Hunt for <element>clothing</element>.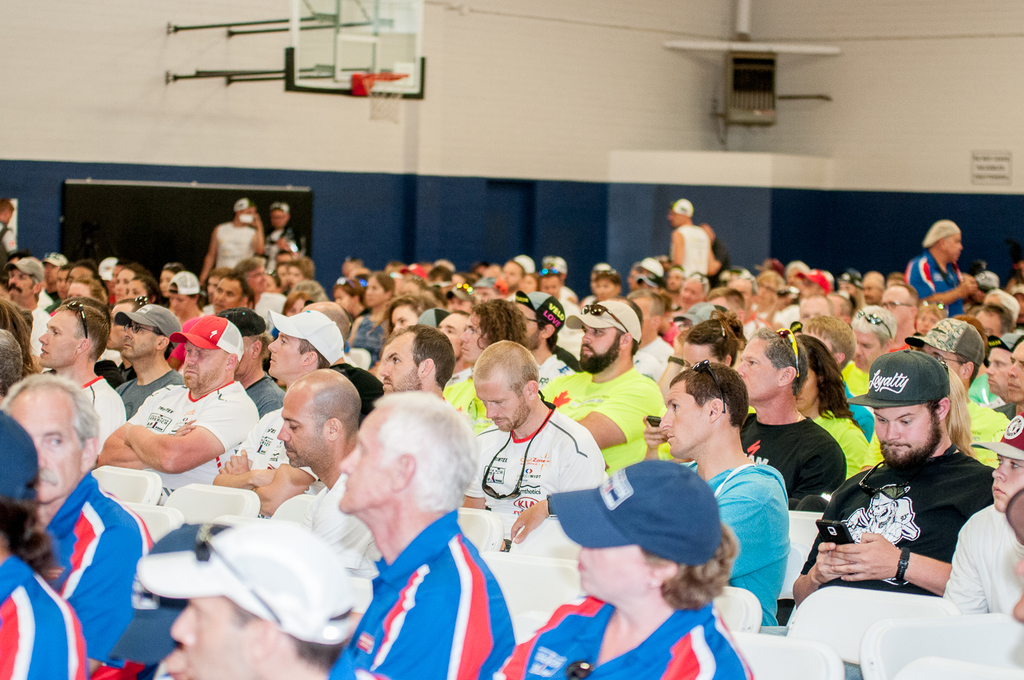
Hunted down at [333, 511, 512, 675].
